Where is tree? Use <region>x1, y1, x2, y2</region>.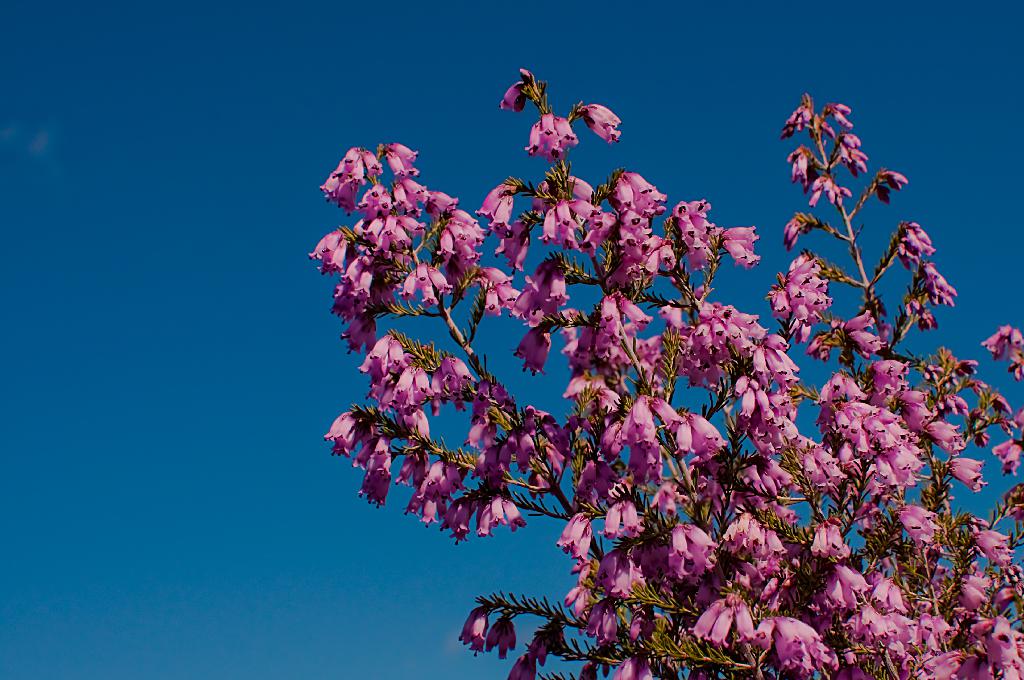
<region>301, 67, 1023, 679</region>.
